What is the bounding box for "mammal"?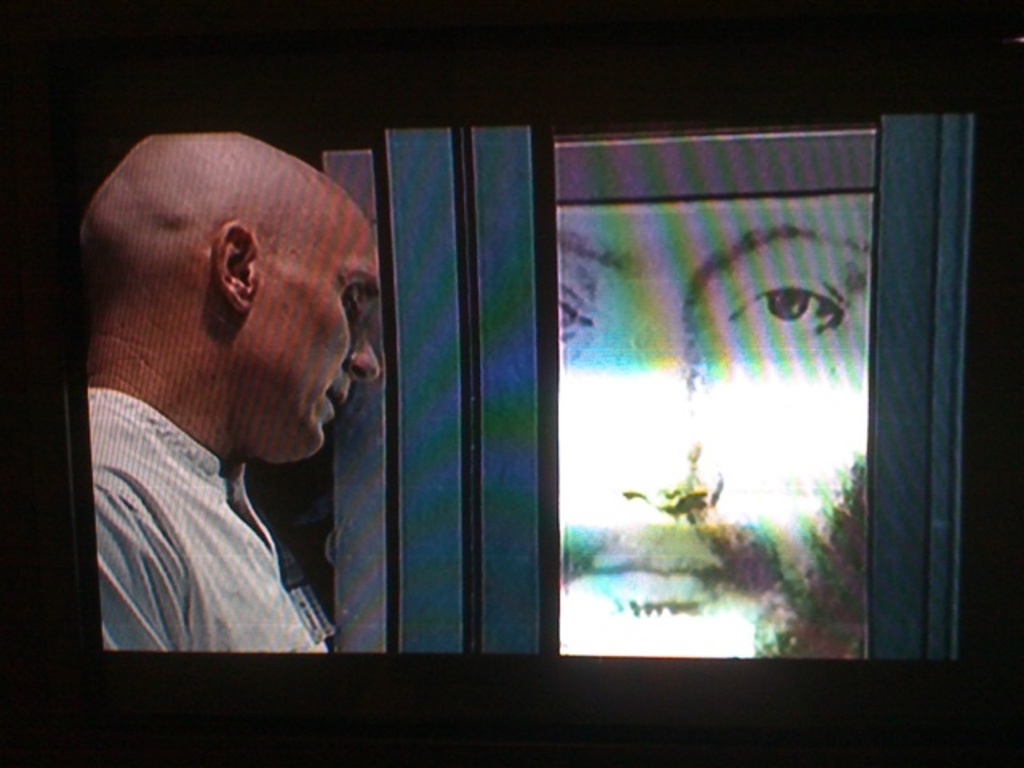
<bbox>66, 123, 403, 645</bbox>.
